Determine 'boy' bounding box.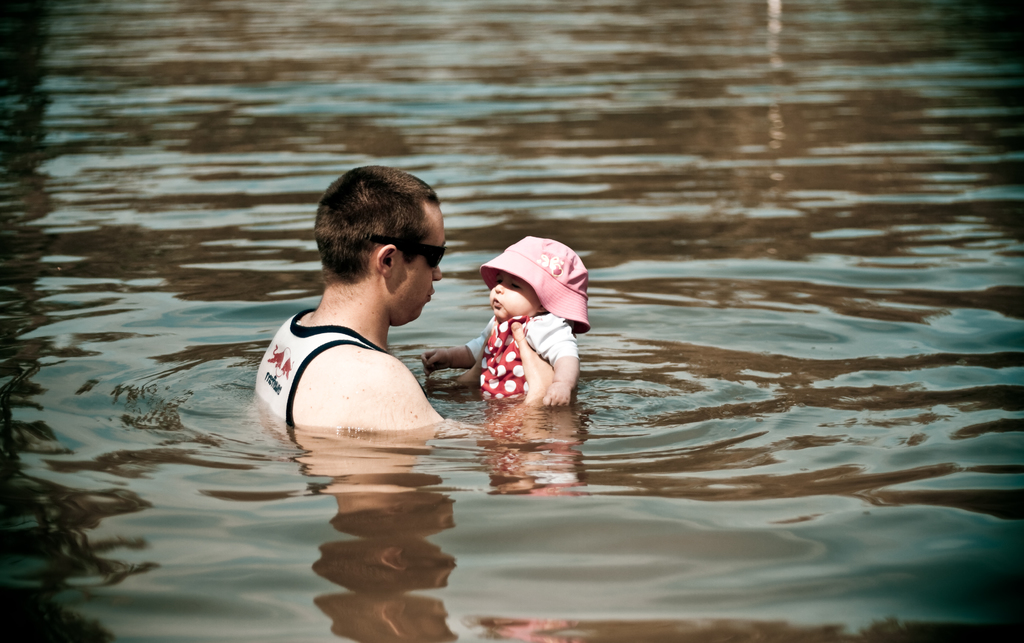
Determined: <bbox>447, 240, 597, 428</bbox>.
